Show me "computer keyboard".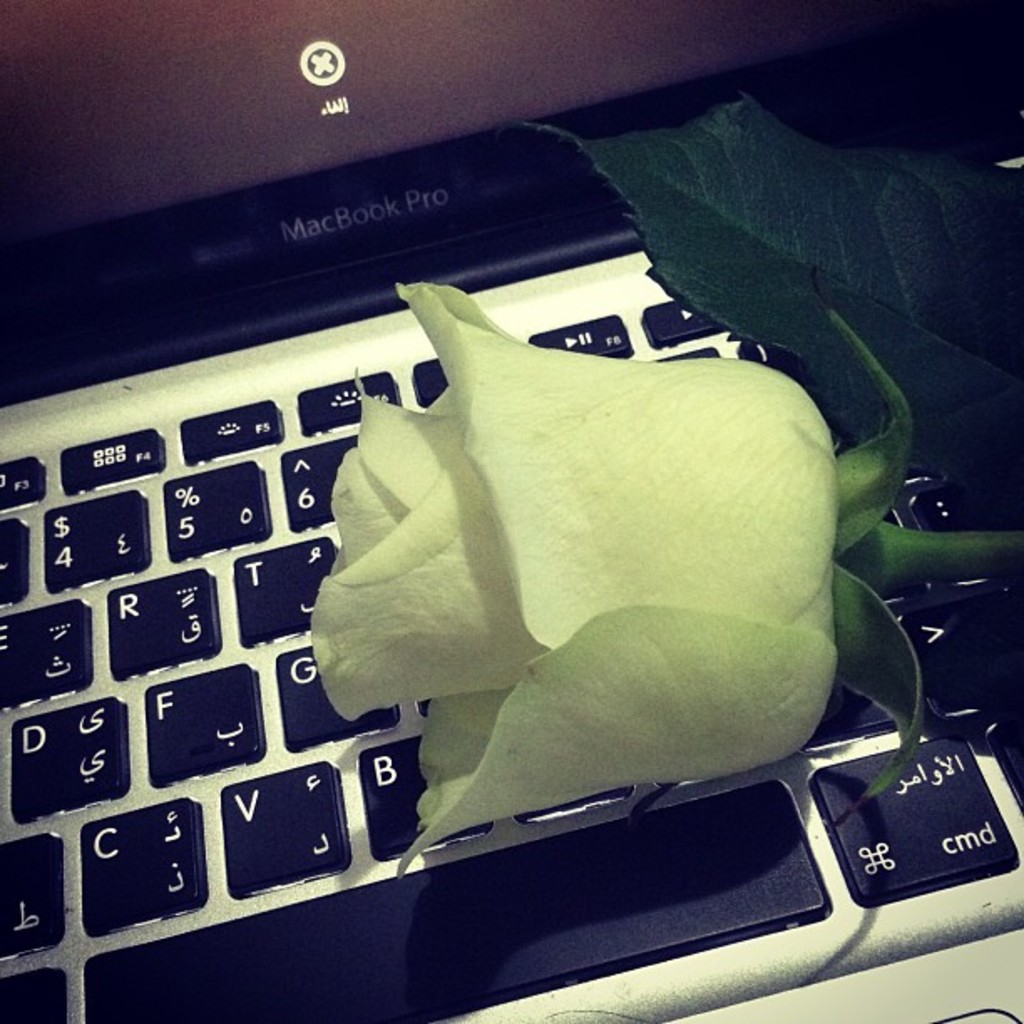
"computer keyboard" is here: [0,296,1022,1022].
